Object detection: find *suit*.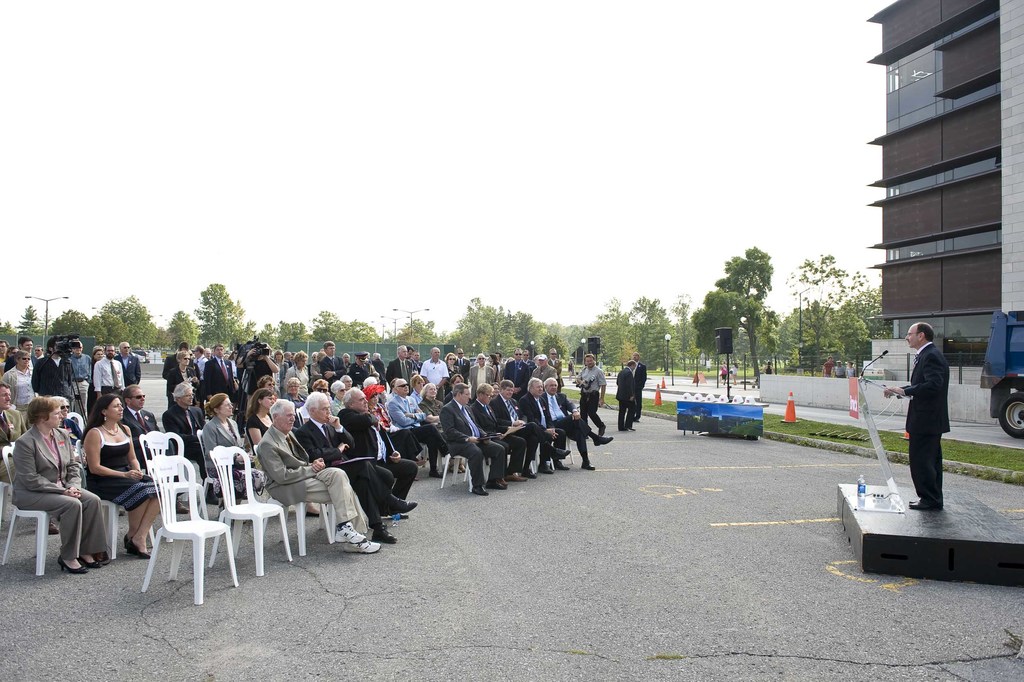
bbox(390, 394, 416, 425).
